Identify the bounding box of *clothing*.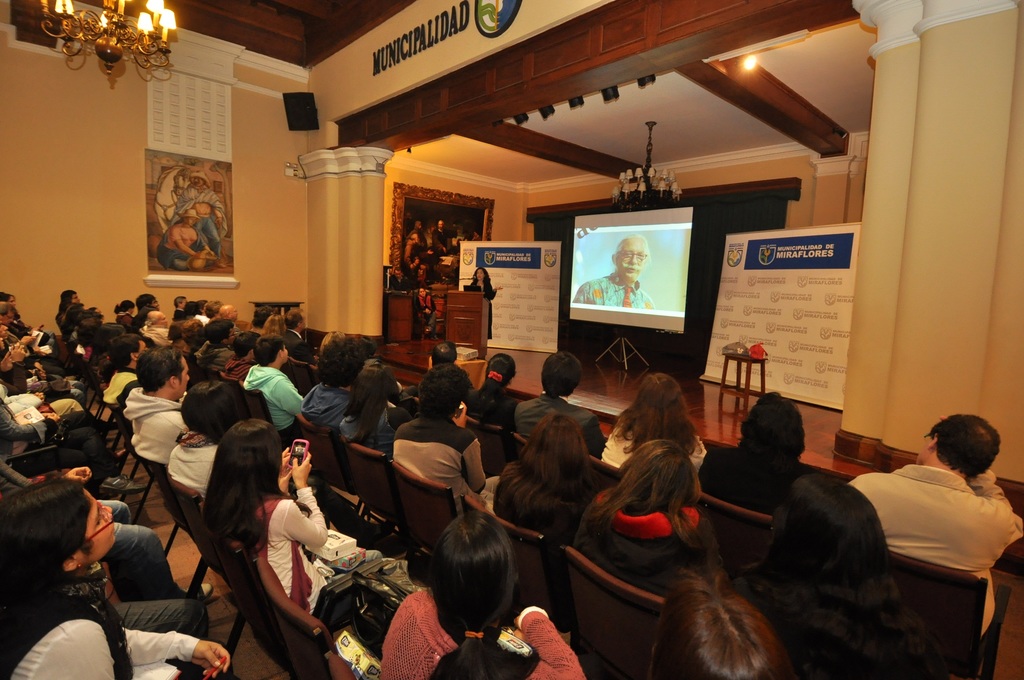
0:398:72:444.
